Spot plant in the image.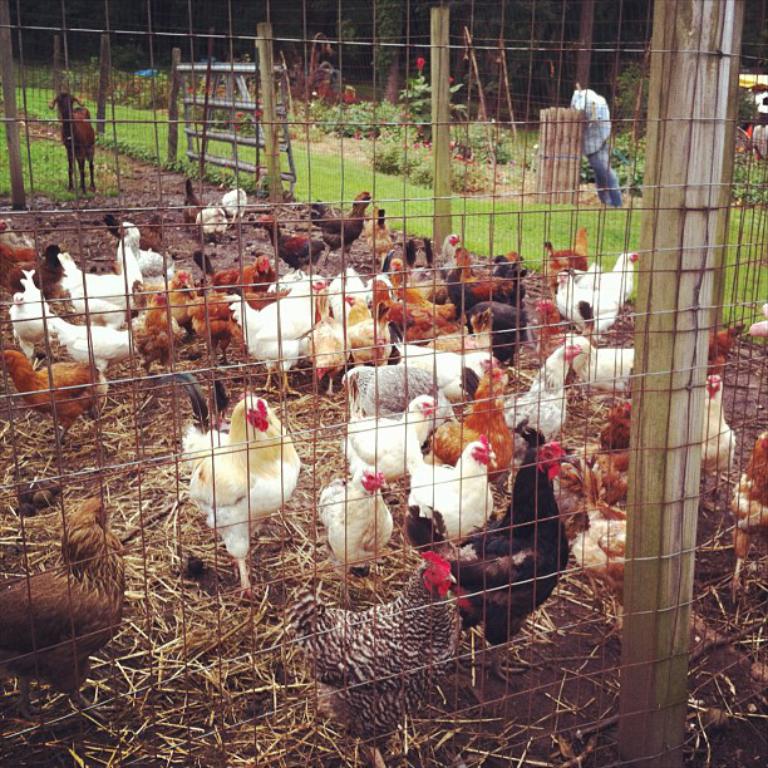
plant found at <region>612, 50, 767, 125</region>.
